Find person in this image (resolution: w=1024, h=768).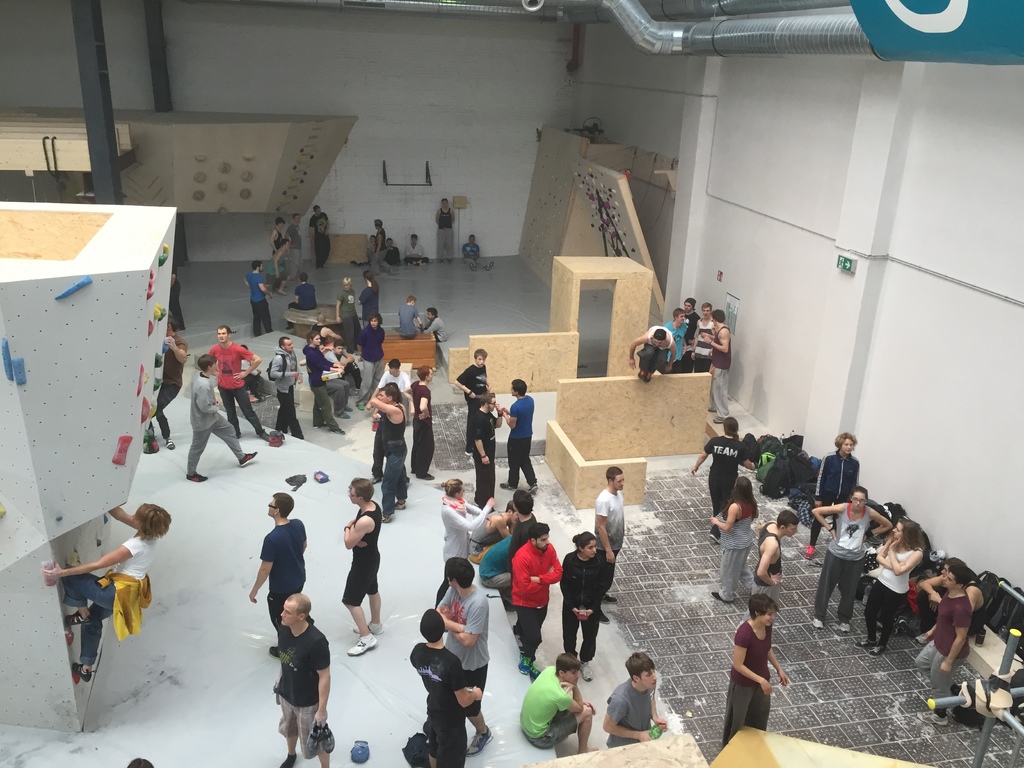
pyautogui.locateOnScreen(806, 436, 858, 559).
